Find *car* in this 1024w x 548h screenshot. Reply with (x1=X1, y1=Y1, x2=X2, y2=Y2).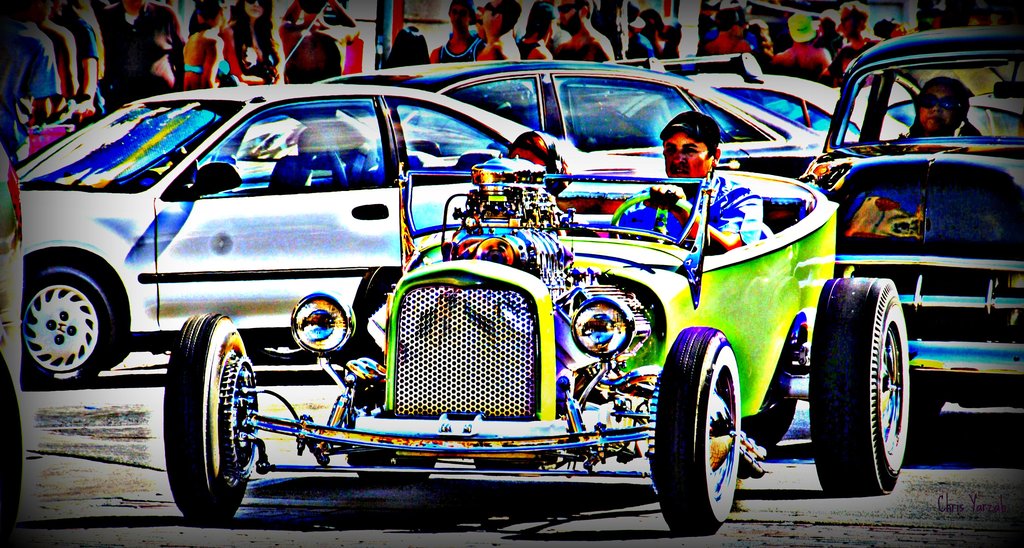
(x1=15, y1=79, x2=671, y2=388).
